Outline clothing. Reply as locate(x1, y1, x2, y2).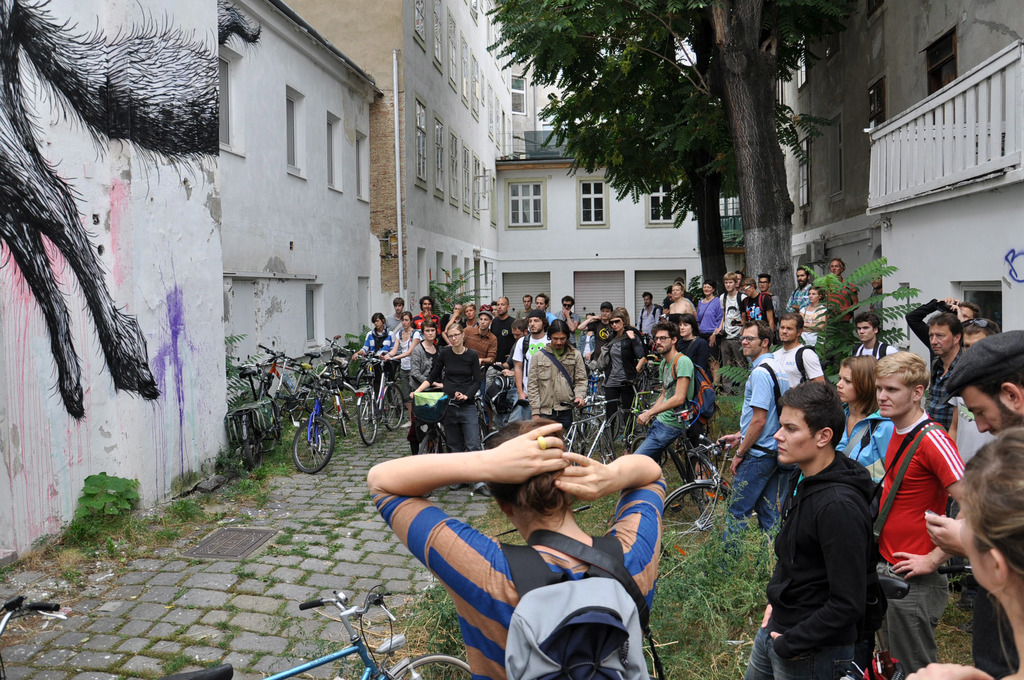
locate(634, 348, 694, 464).
